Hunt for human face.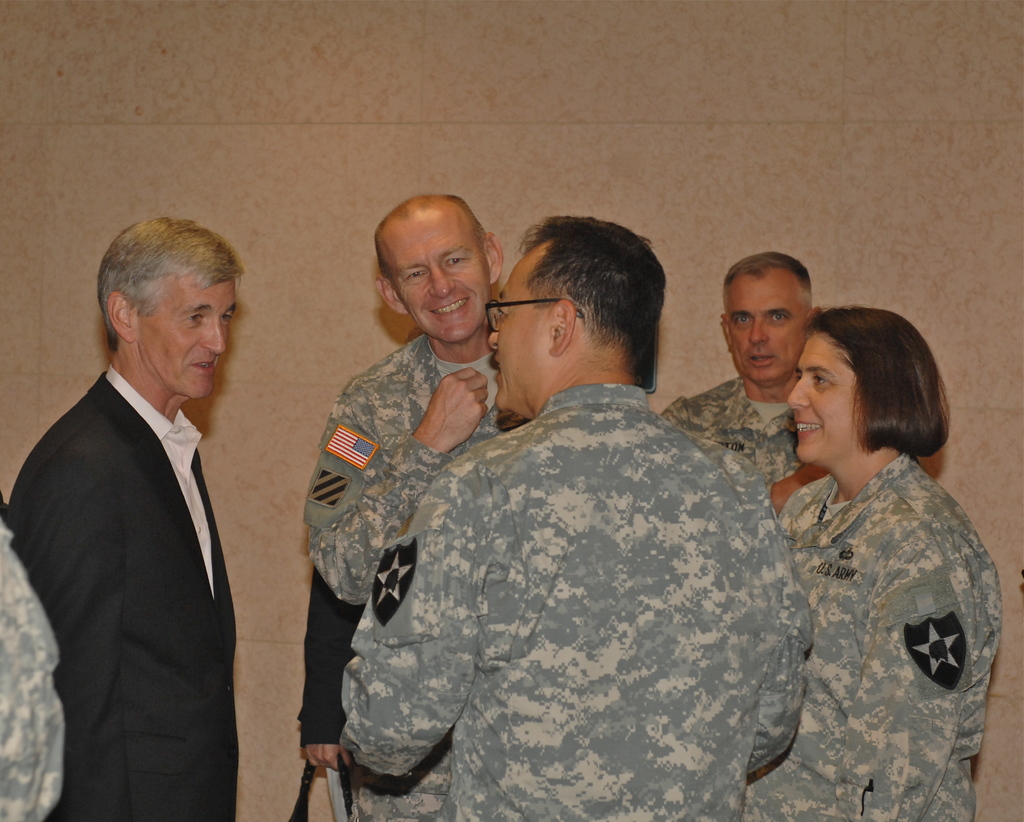
Hunted down at [140,285,236,400].
